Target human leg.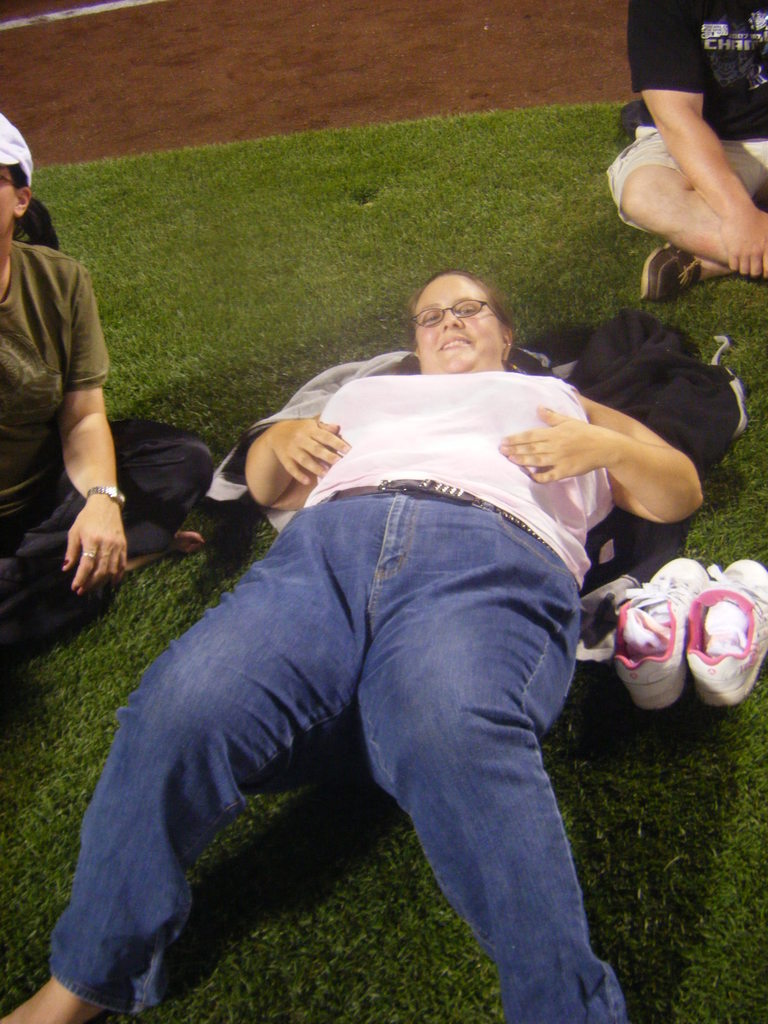
Target region: l=362, t=507, r=616, b=1021.
